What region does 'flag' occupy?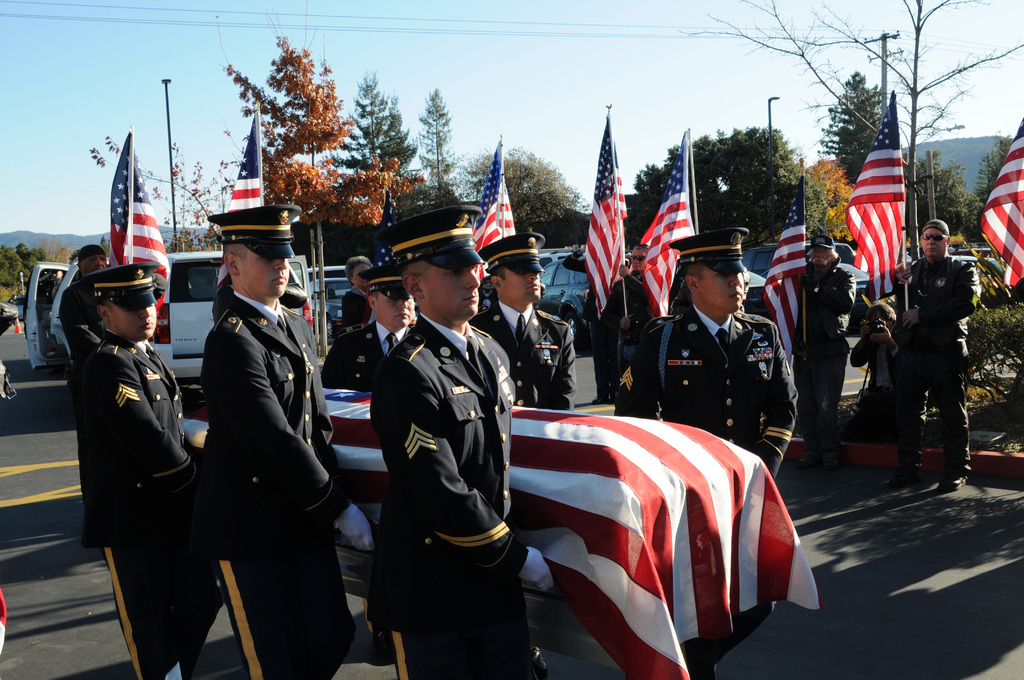
974,111,1023,296.
